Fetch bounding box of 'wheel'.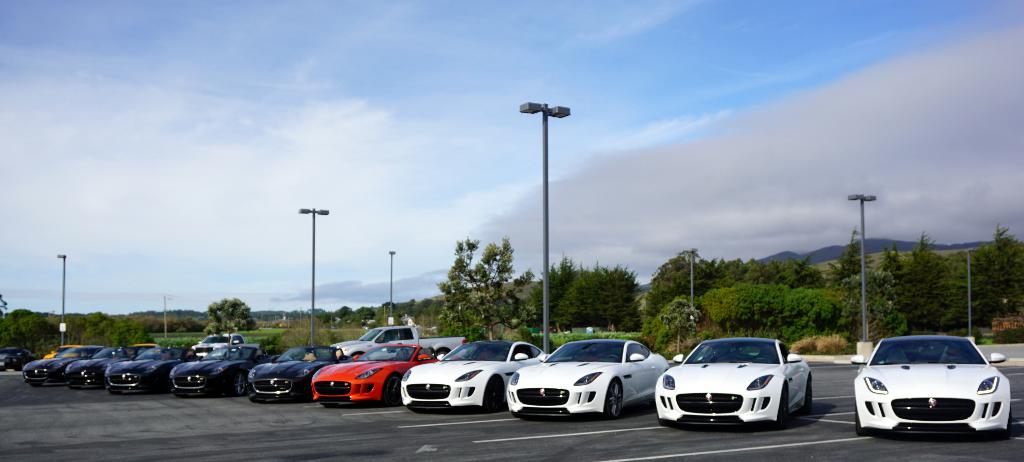
Bbox: select_region(384, 378, 400, 406).
